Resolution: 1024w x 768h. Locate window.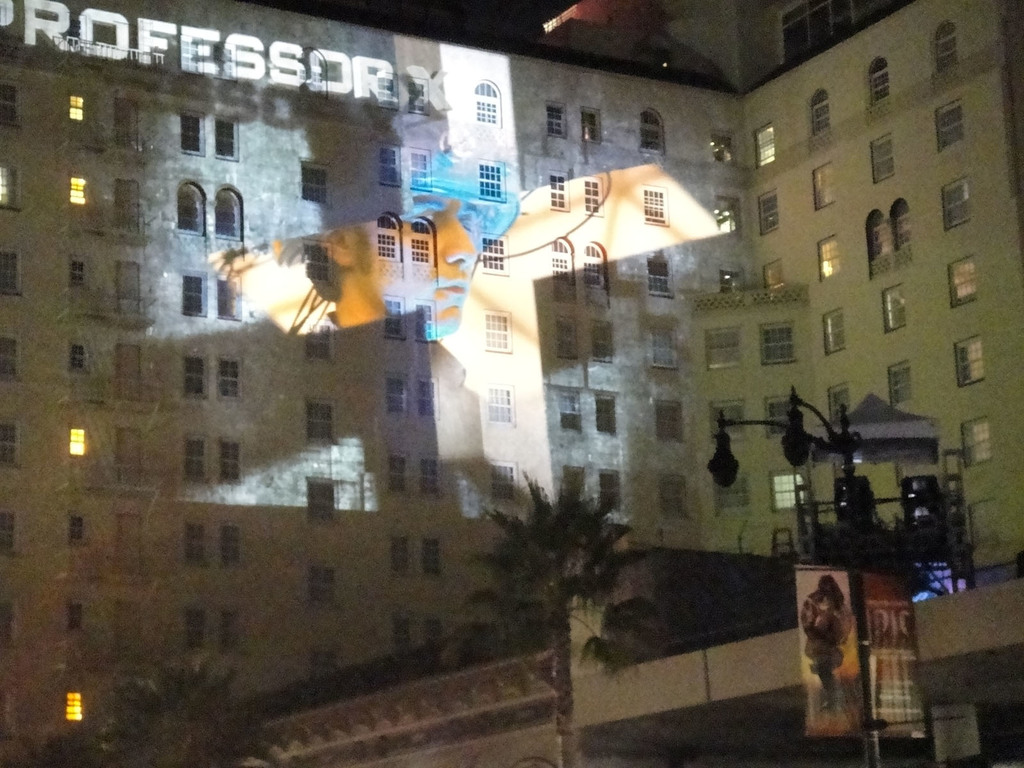
l=551, t=243, r=573, b=305.
